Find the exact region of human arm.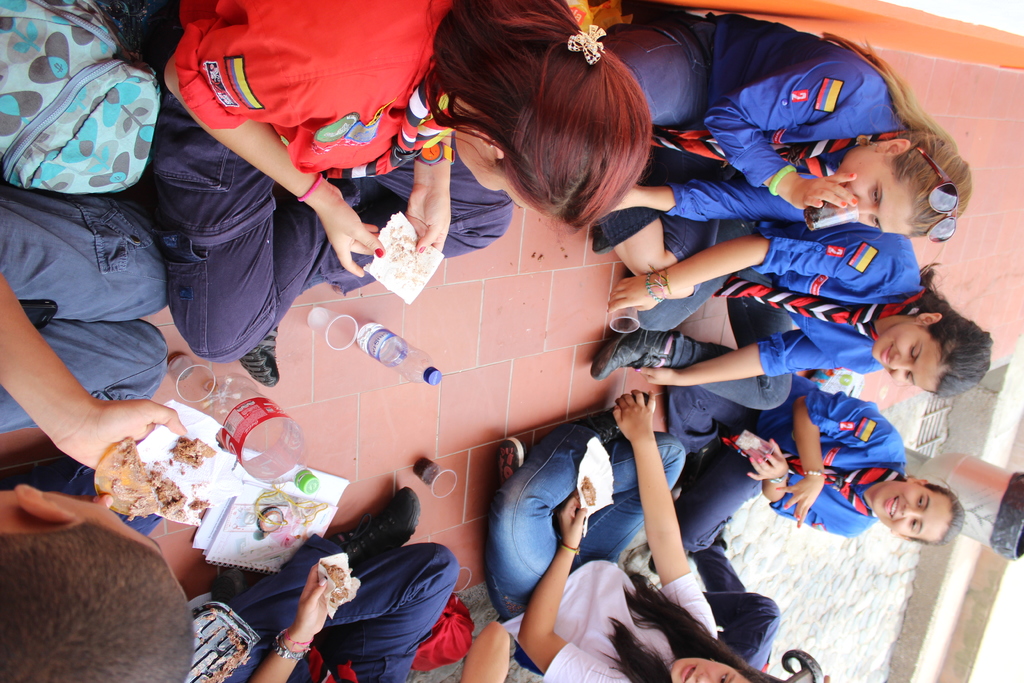
Exact region: BBox(703, 52, 868, 210).
